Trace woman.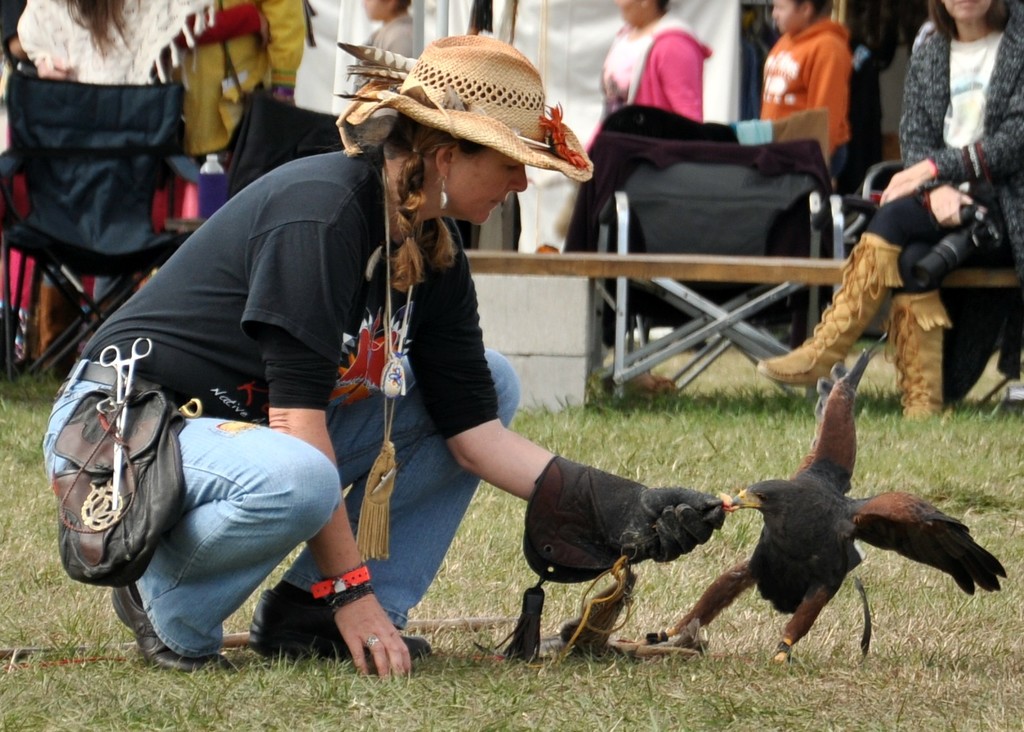
Traced to BBox(87, 77, 596, 691).
